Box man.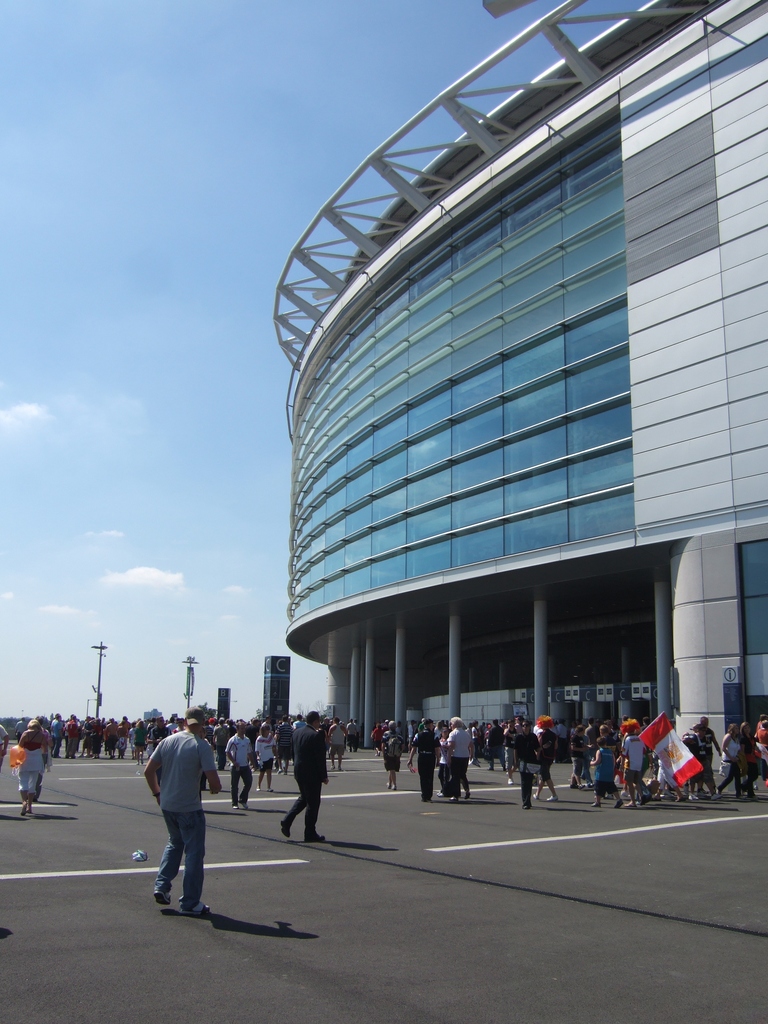
{"x1": 278, "y1": 712, "x2": 329, "y2": 840}.
